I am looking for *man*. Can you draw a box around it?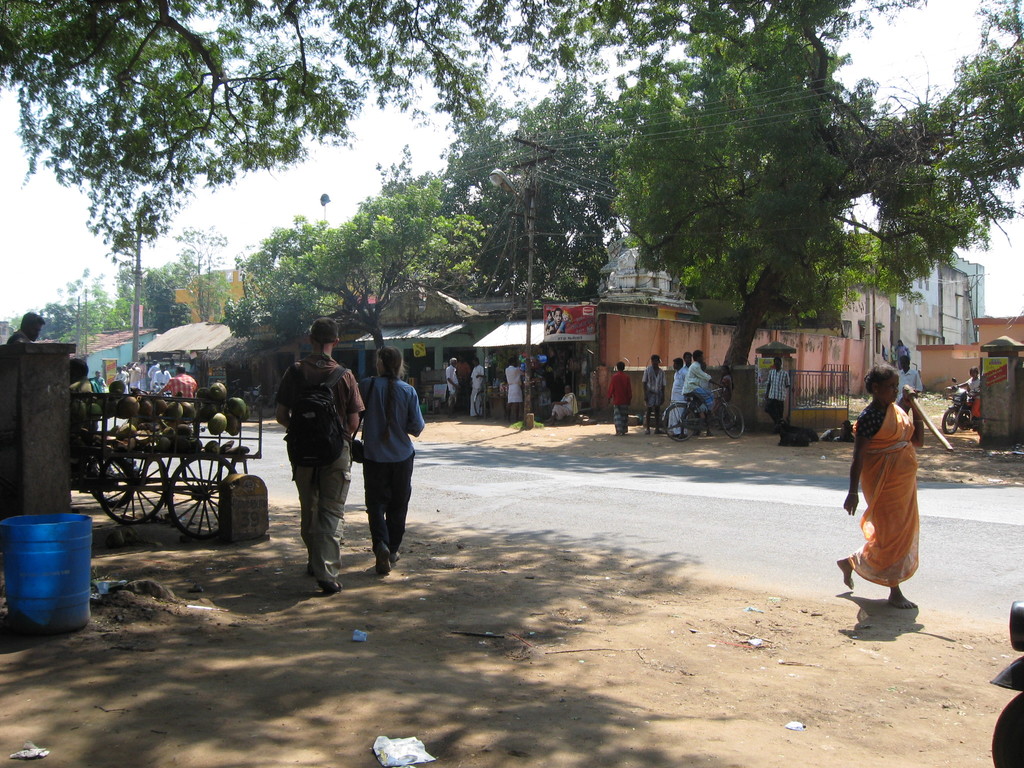
Sure, the bounding box is 156 363 173 396.
